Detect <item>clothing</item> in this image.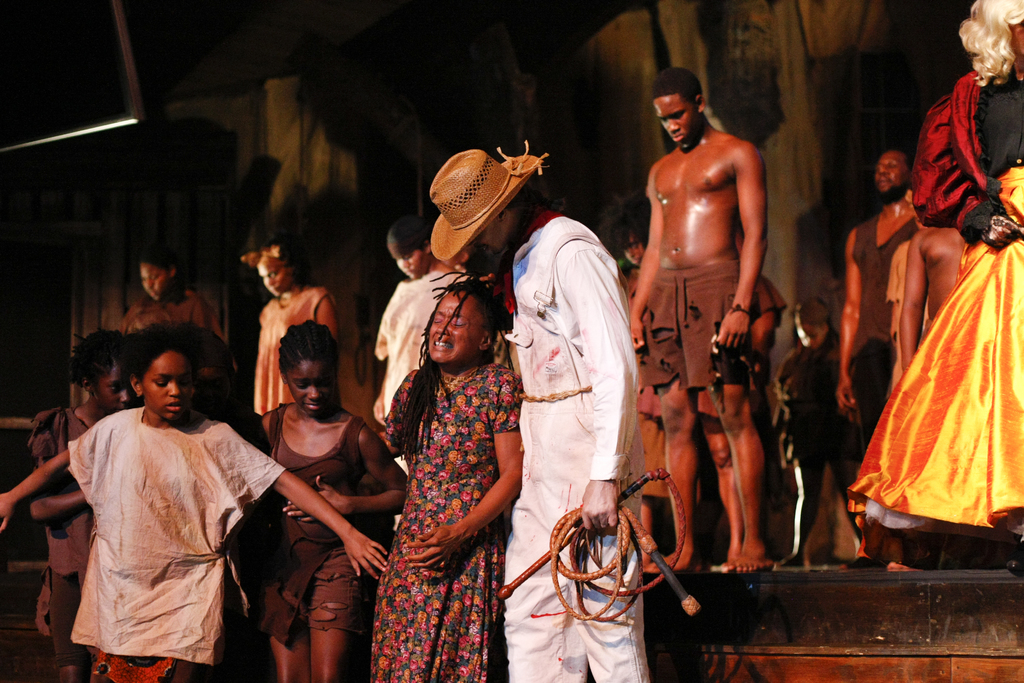
Detection: l=745, t=277, r=787, b=387.
